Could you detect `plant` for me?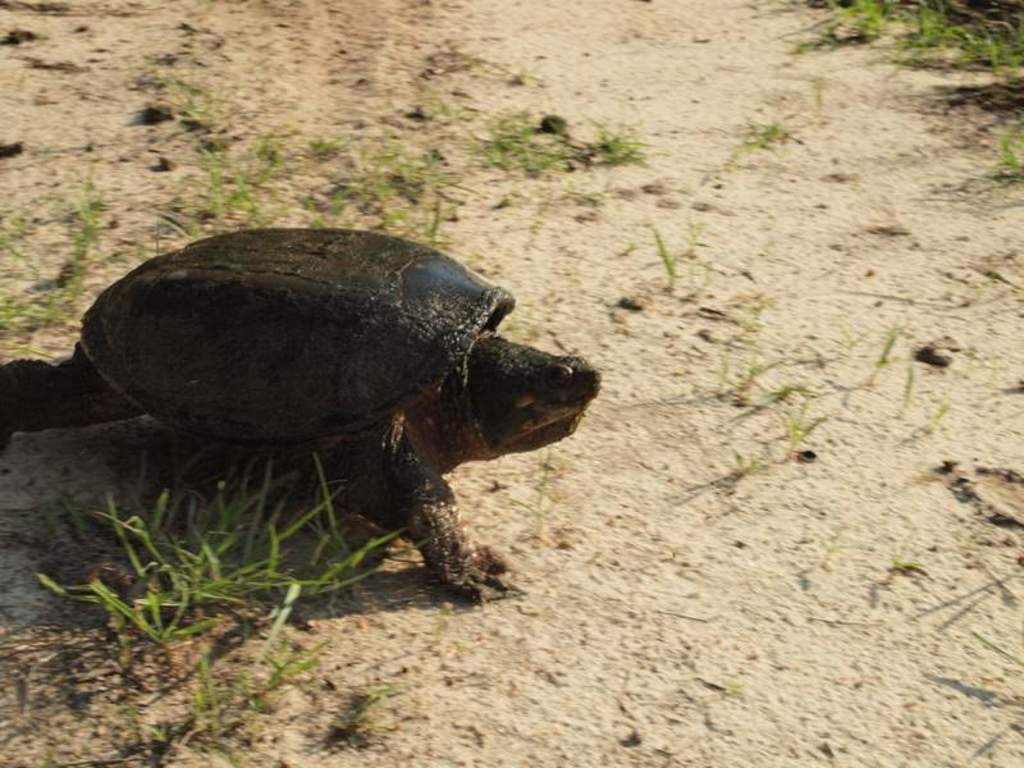
Detection result: bbox=(929, 402, 946, 430).
